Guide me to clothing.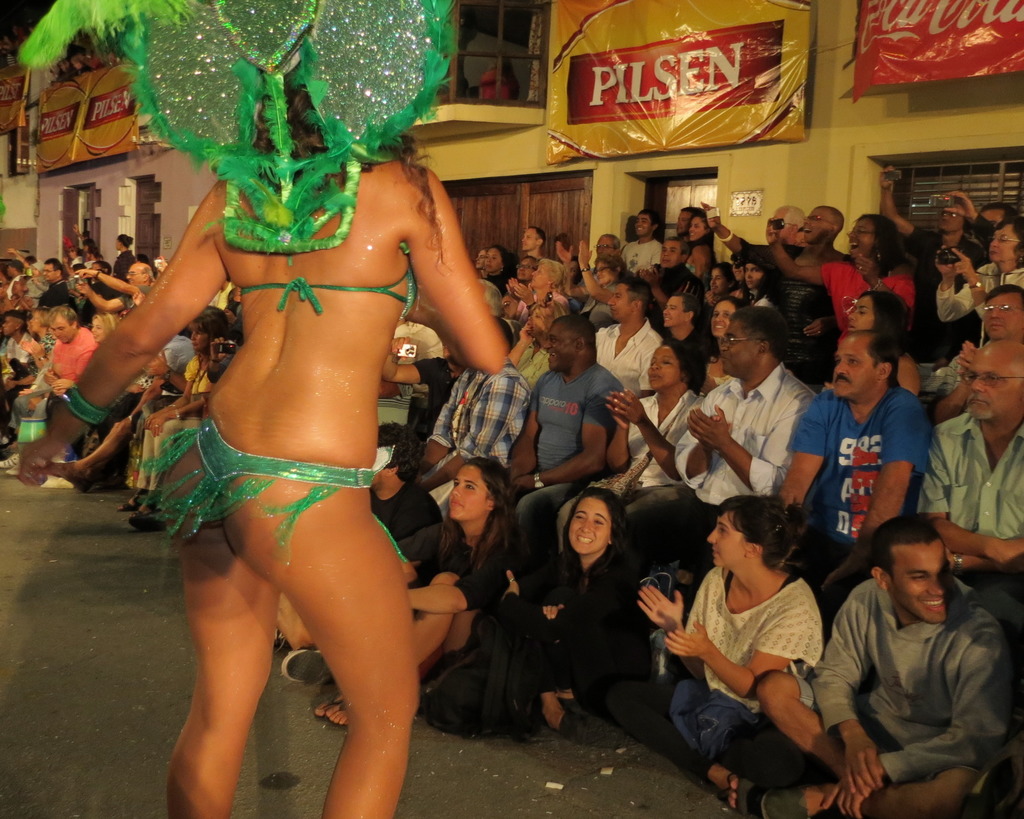
Guidance: pyautogui.locateOnScreen(237, 260, 415, 317).
